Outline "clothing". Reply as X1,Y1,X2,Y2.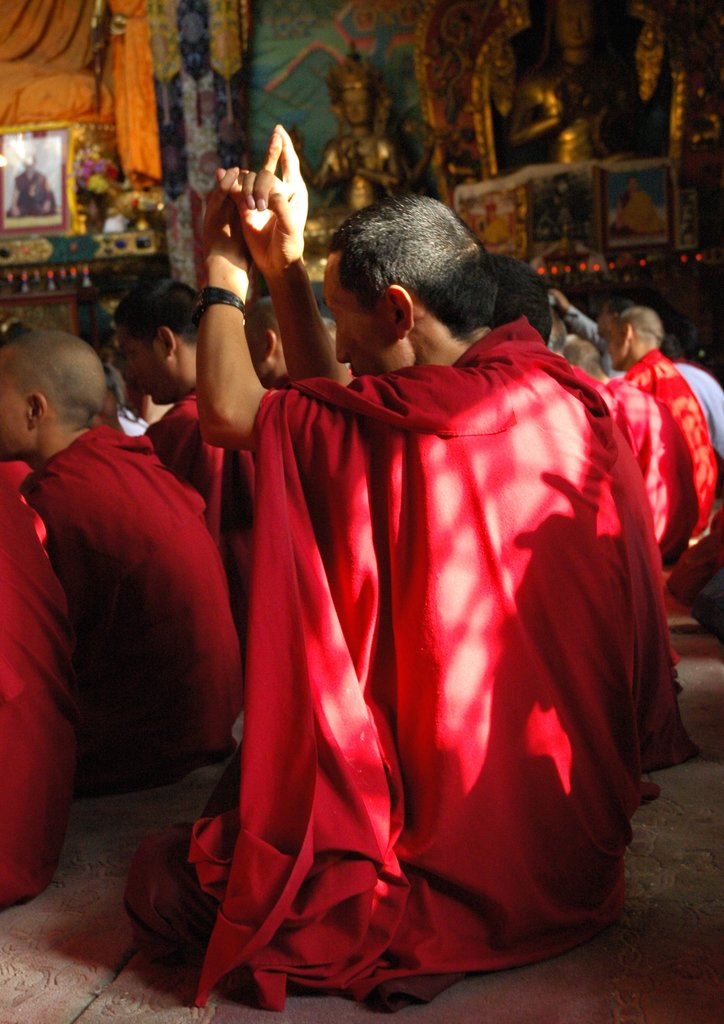
629,351,723,528.
